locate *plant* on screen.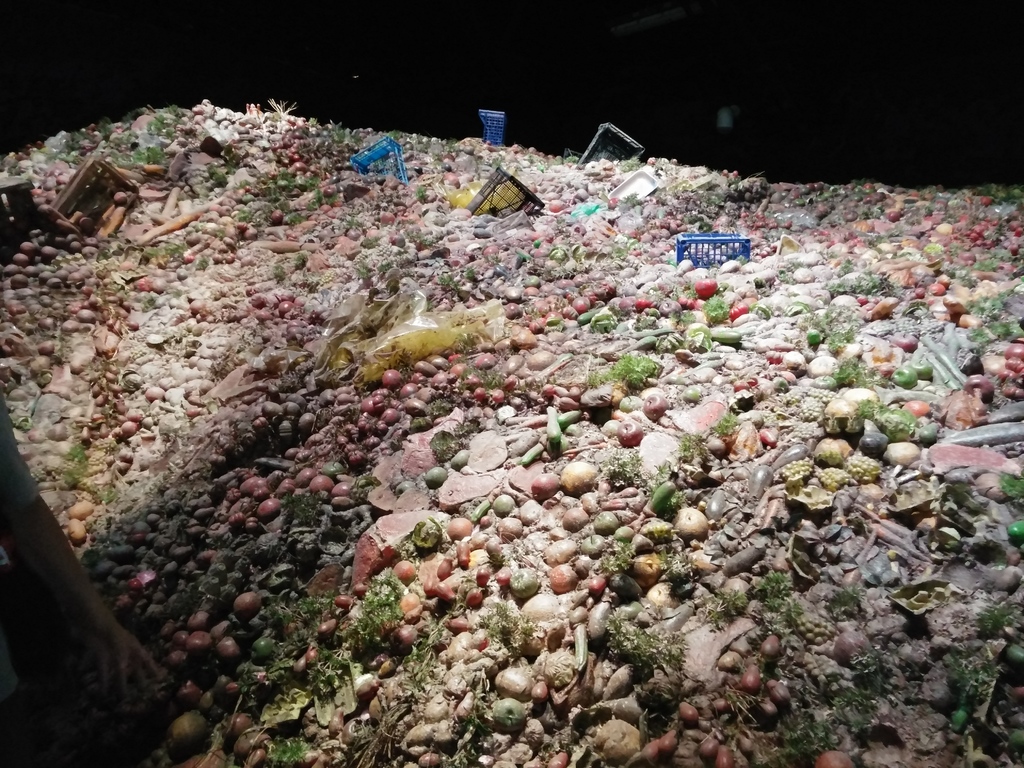
On screen at x1=279 y1=631 x2=314 y2=661.
